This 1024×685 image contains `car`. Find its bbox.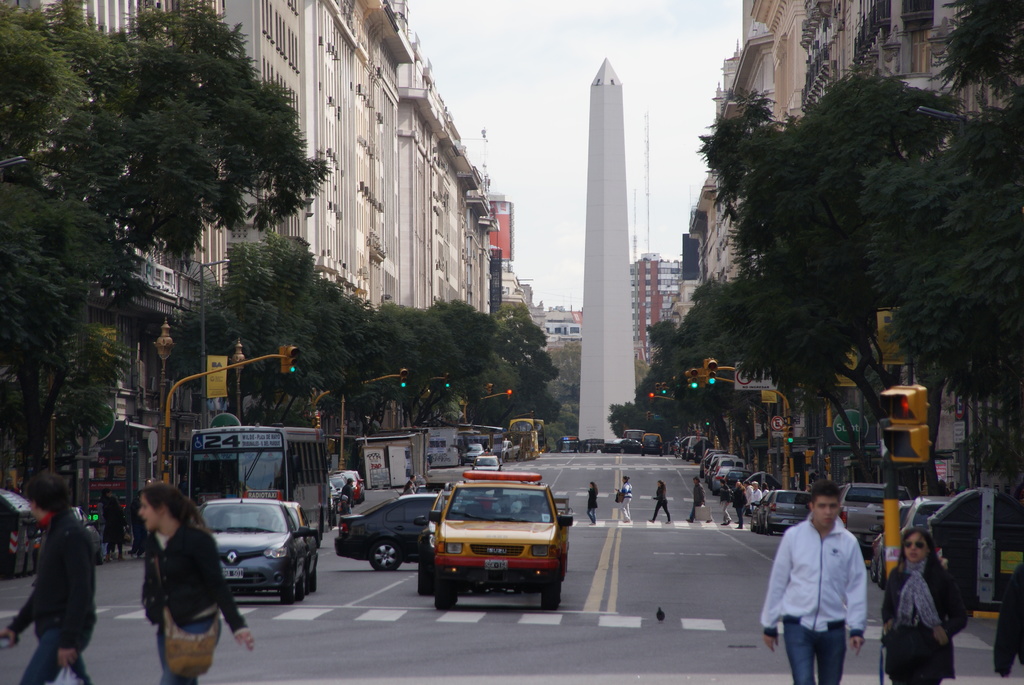
340/485/435/569.
